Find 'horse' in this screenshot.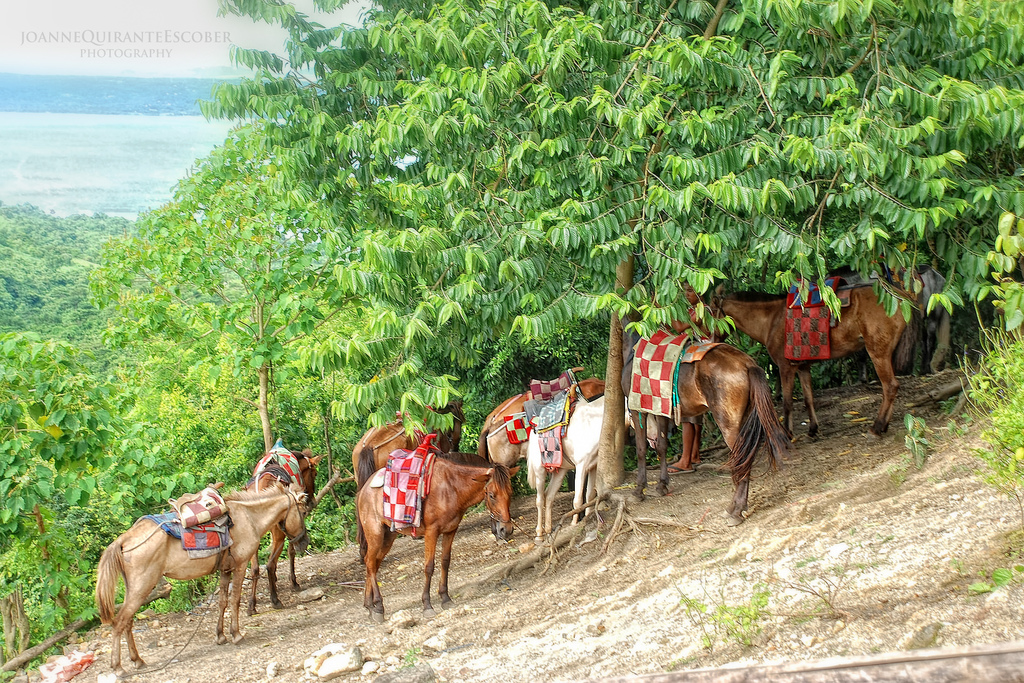
The bounding box for 'horse' is region(355, 449, 518, 625).
